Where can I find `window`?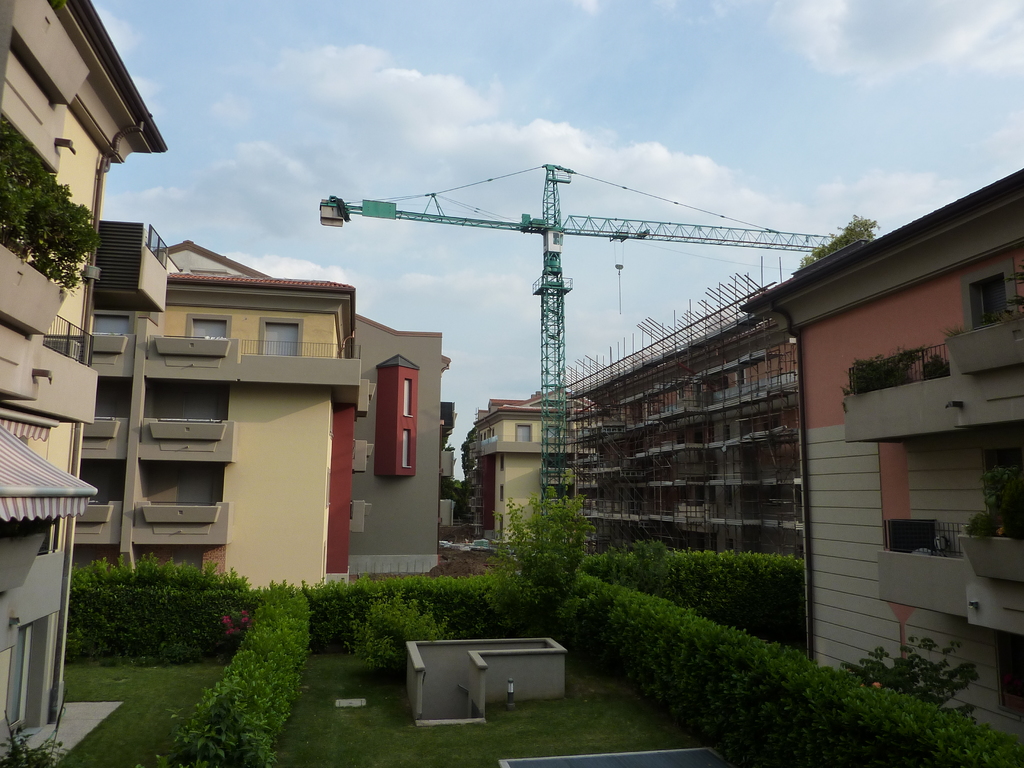
You can find it at crop(513, 422, 531, 442).
